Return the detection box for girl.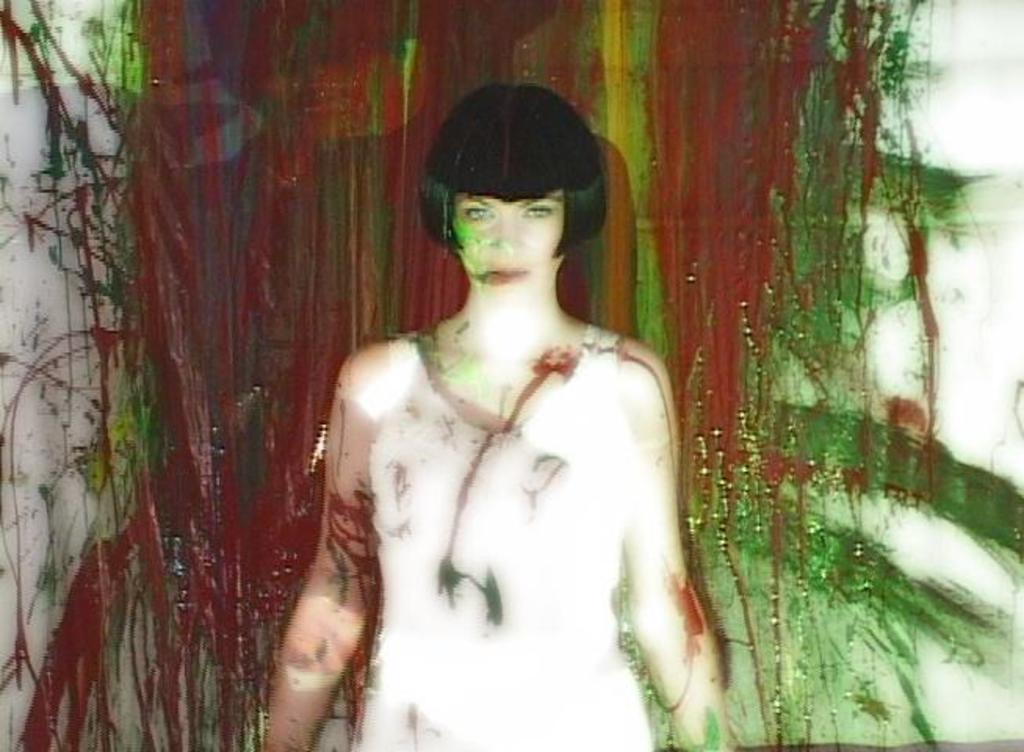
260/81/736/750.
